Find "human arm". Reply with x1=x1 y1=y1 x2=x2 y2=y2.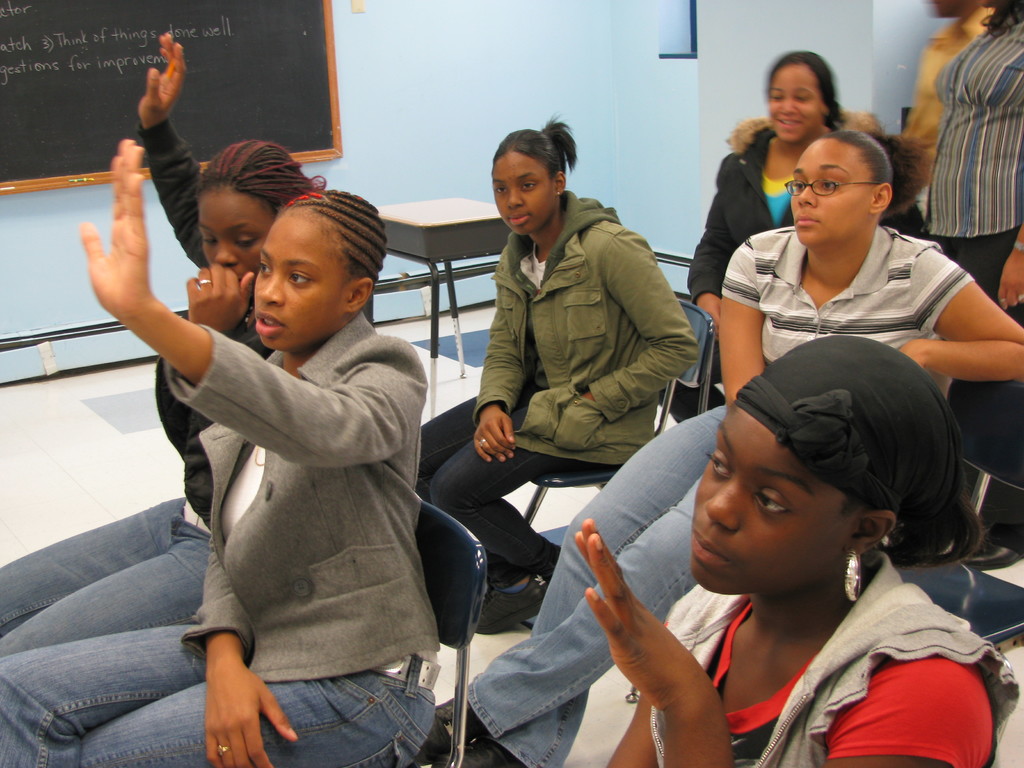
x1=117 y1=40 x2=215 y2=292.
